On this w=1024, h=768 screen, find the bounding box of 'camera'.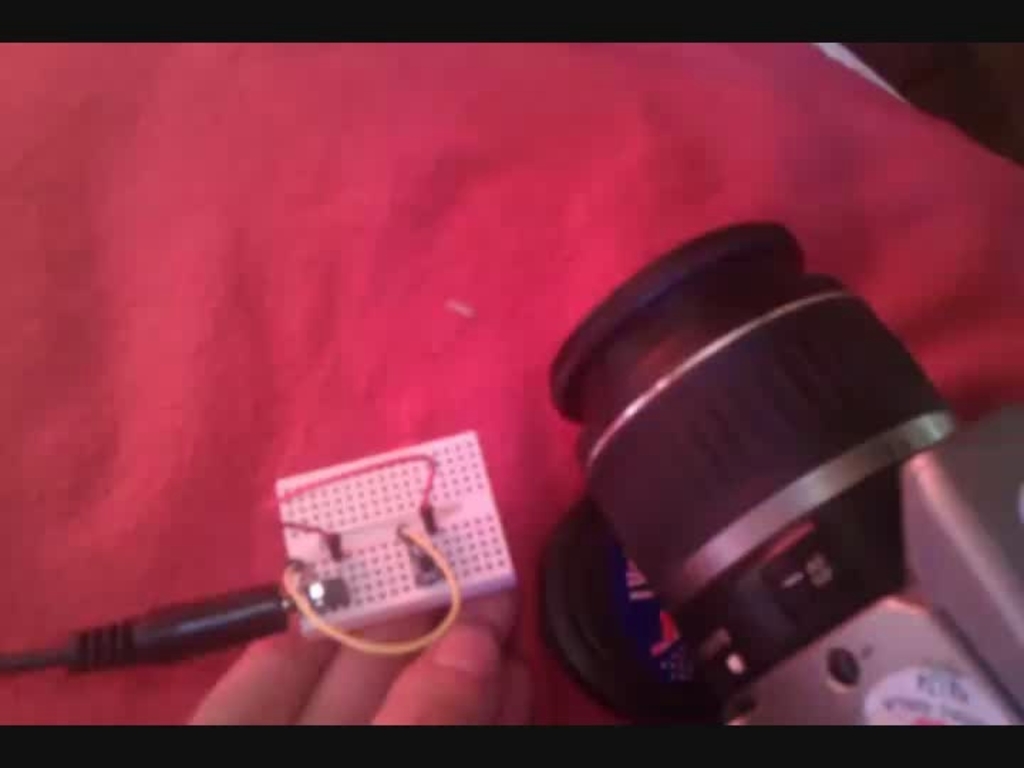
Bounding box: [546,216,1023,728].
